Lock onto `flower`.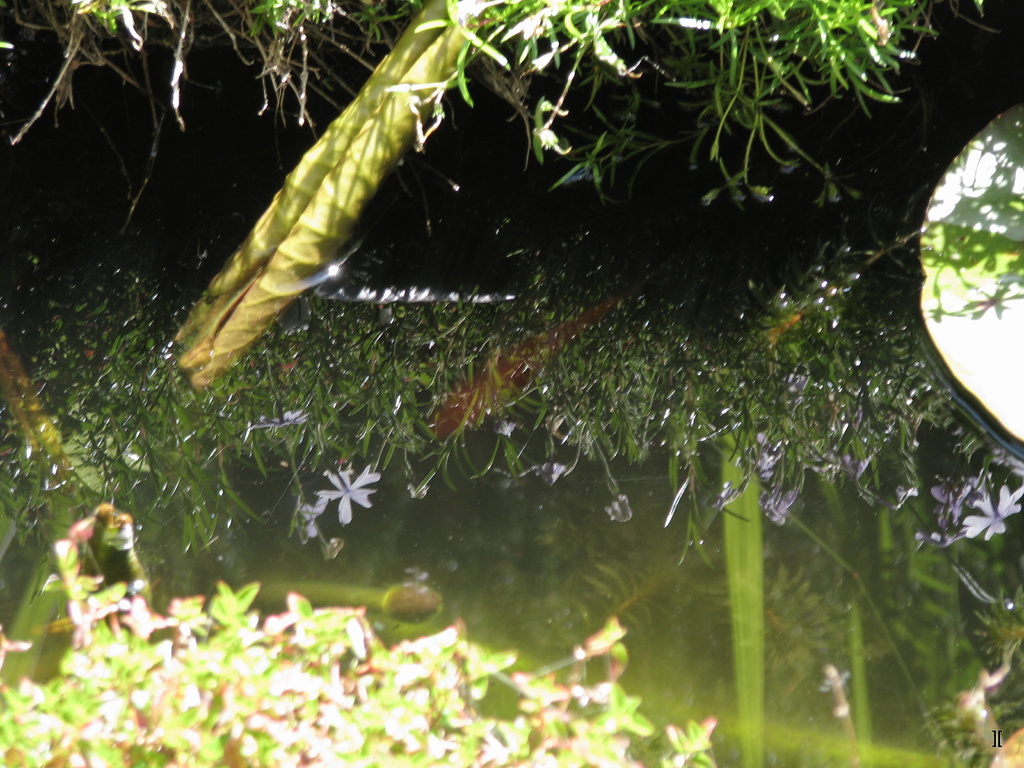
Locked: 300:452:383:541.
